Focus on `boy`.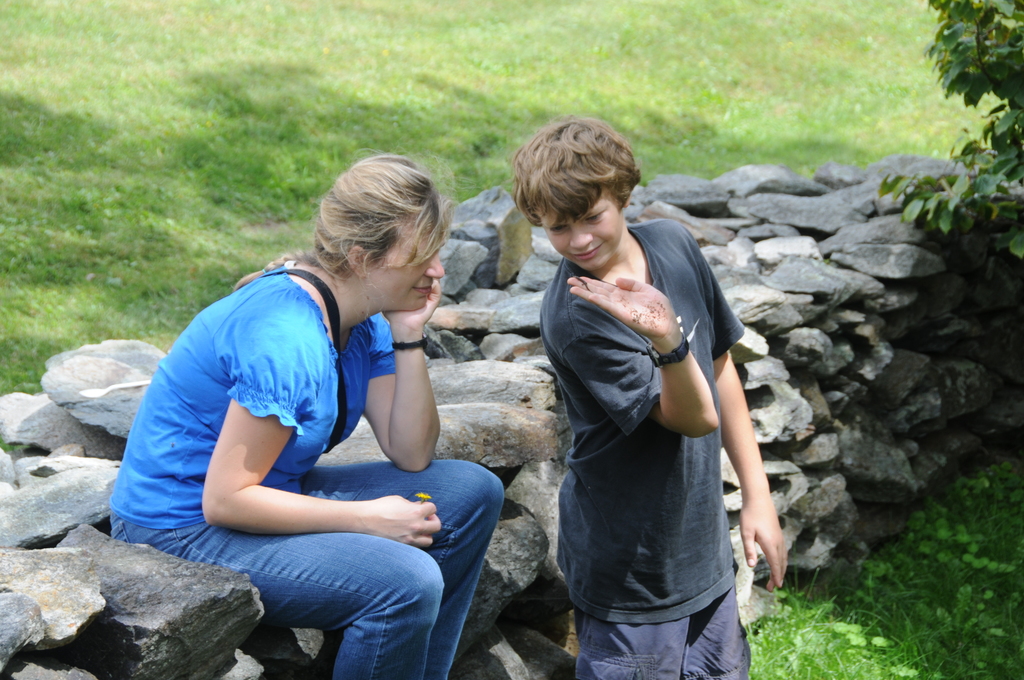
Focused at bbox=(495, 120, 792, 679).
